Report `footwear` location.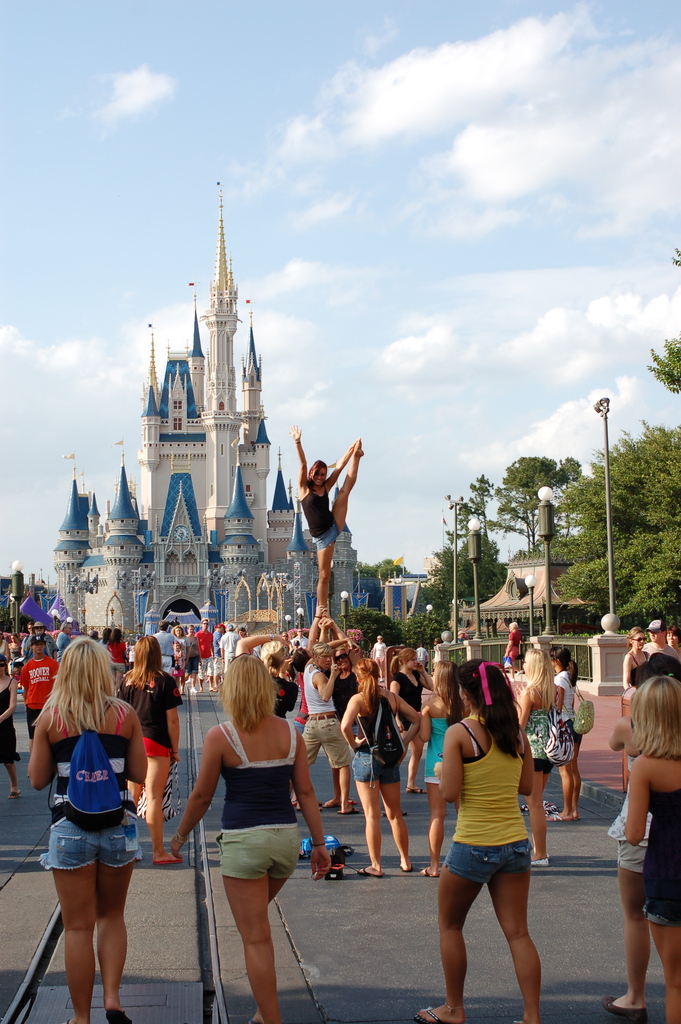
Report: pyautogui.locateOnScreen(104, 1007, 135, 1023).
